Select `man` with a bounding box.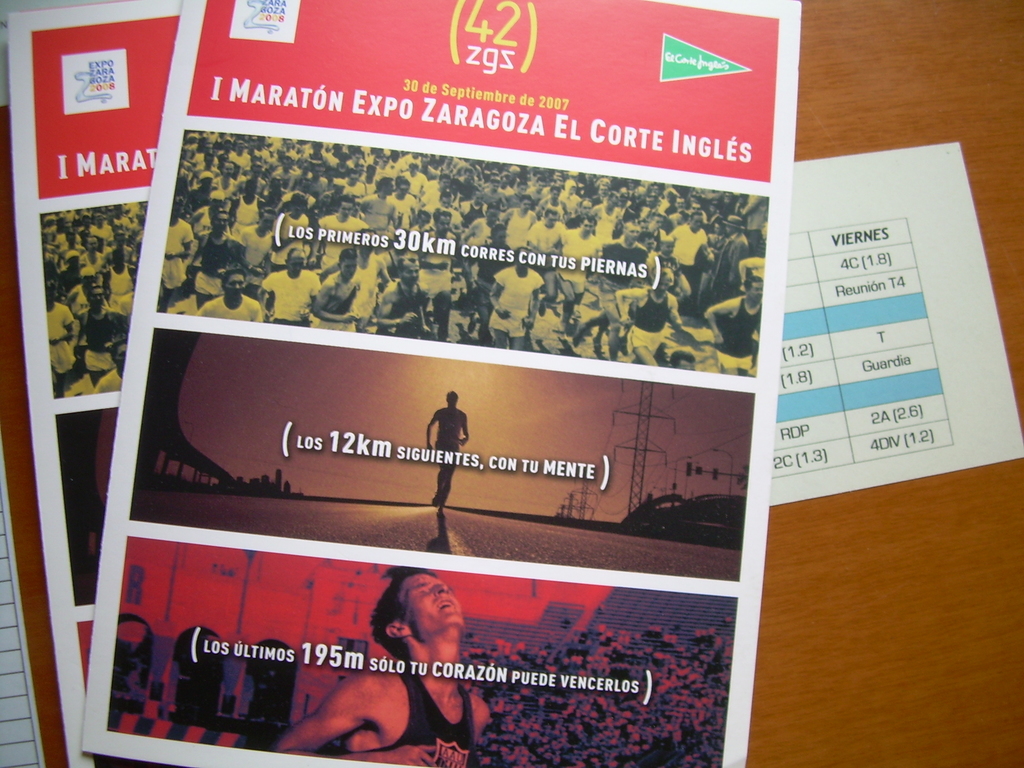
region(427, 173, 453, 204).
